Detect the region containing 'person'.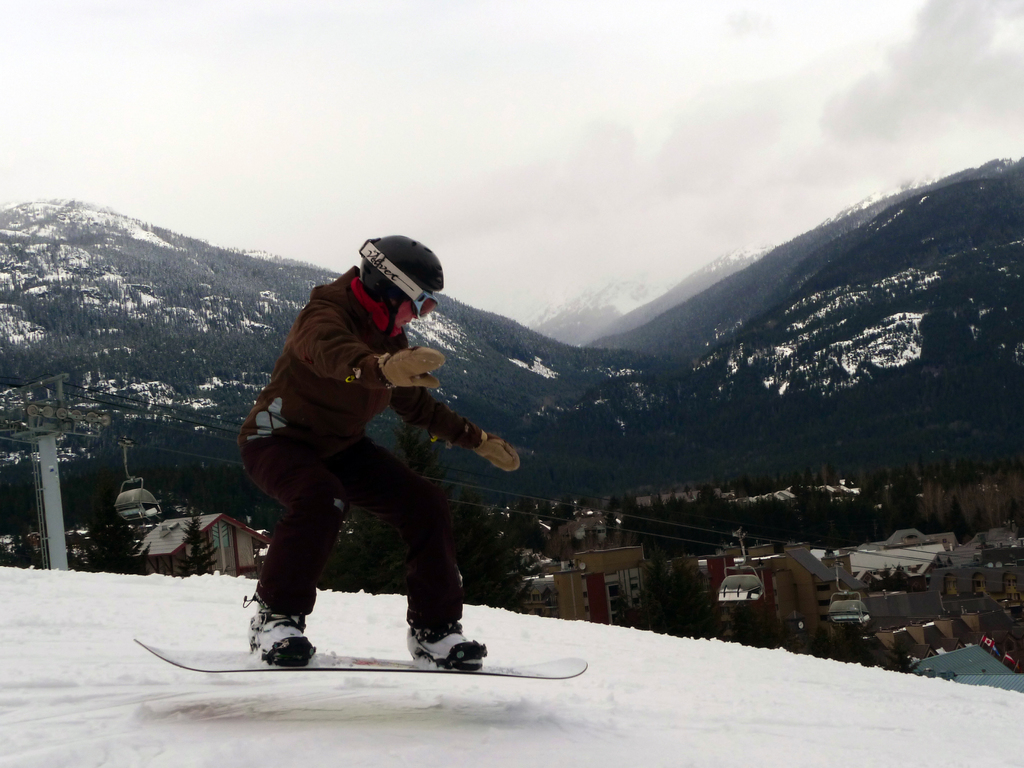
(231, 236, 507, 697).
